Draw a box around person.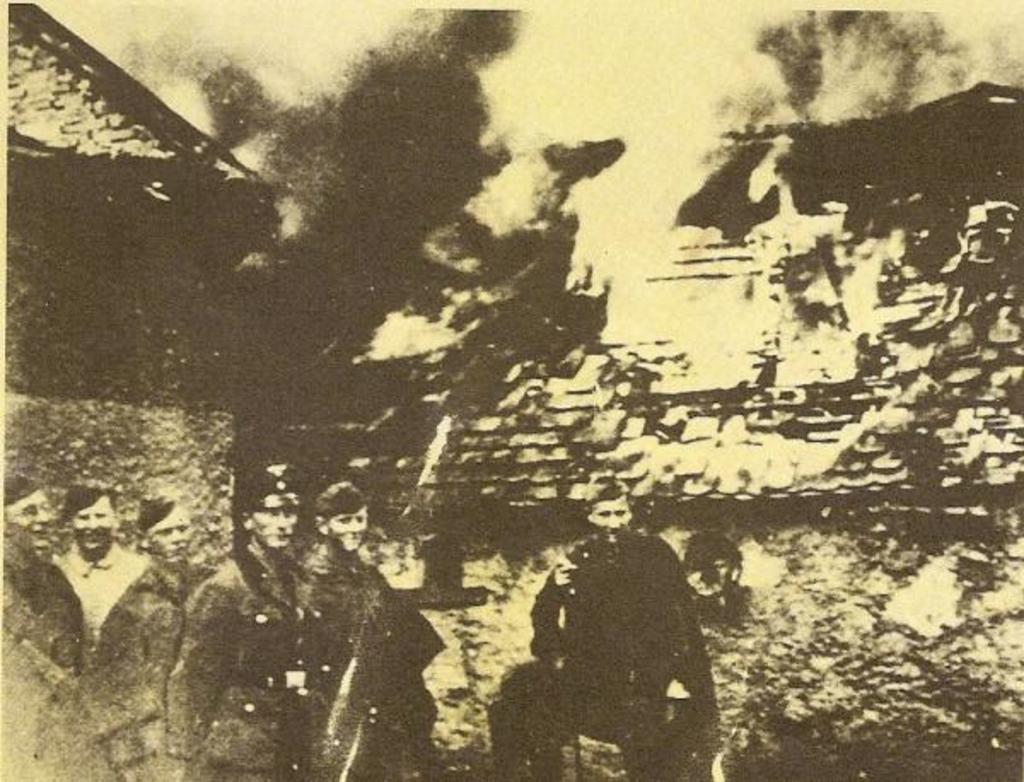
region(299, 480, 439, 780).
